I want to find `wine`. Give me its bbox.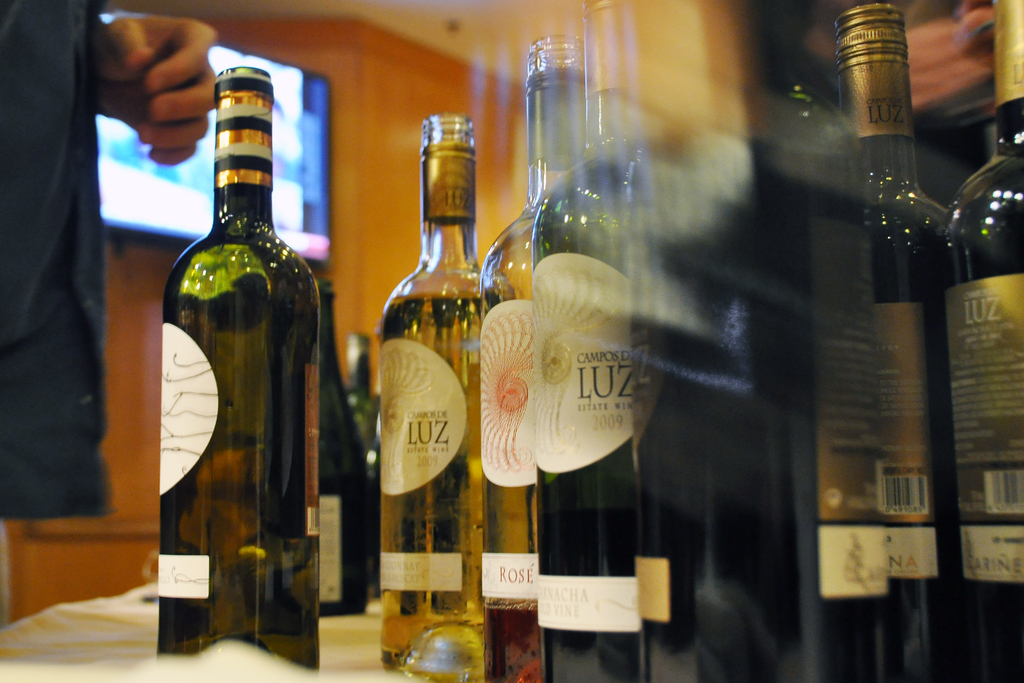
{"x1": 161, "y1": 67, "x2": 321, "y2": 675}.
